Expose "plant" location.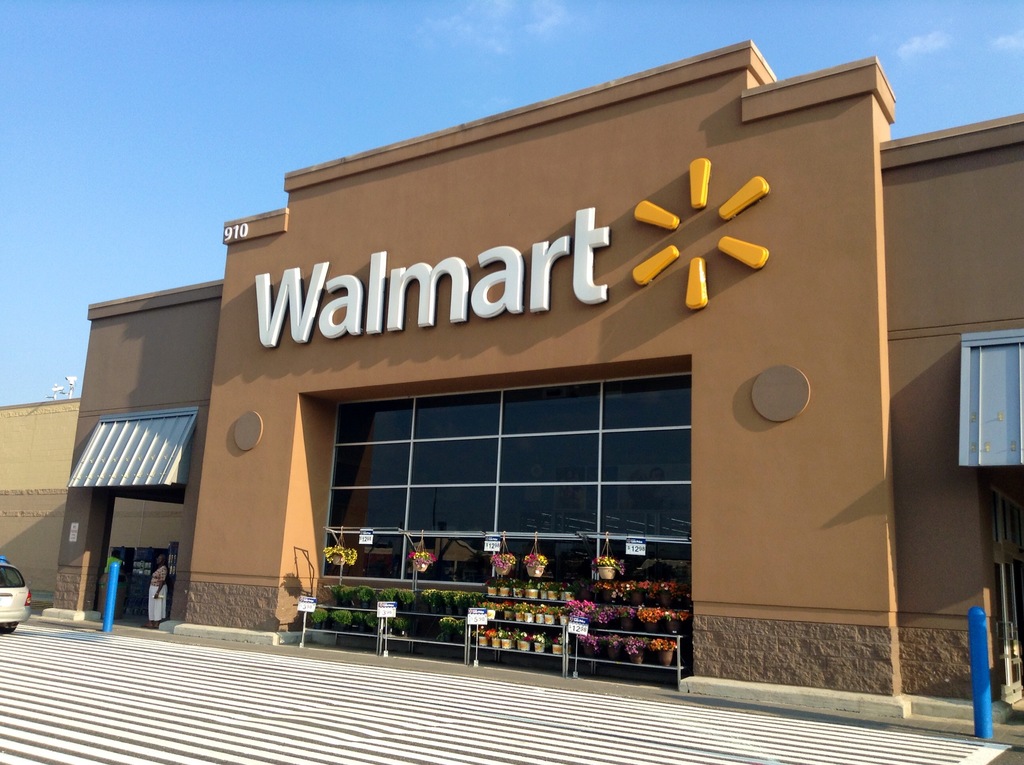
Exposed at 624:638:645:662.
